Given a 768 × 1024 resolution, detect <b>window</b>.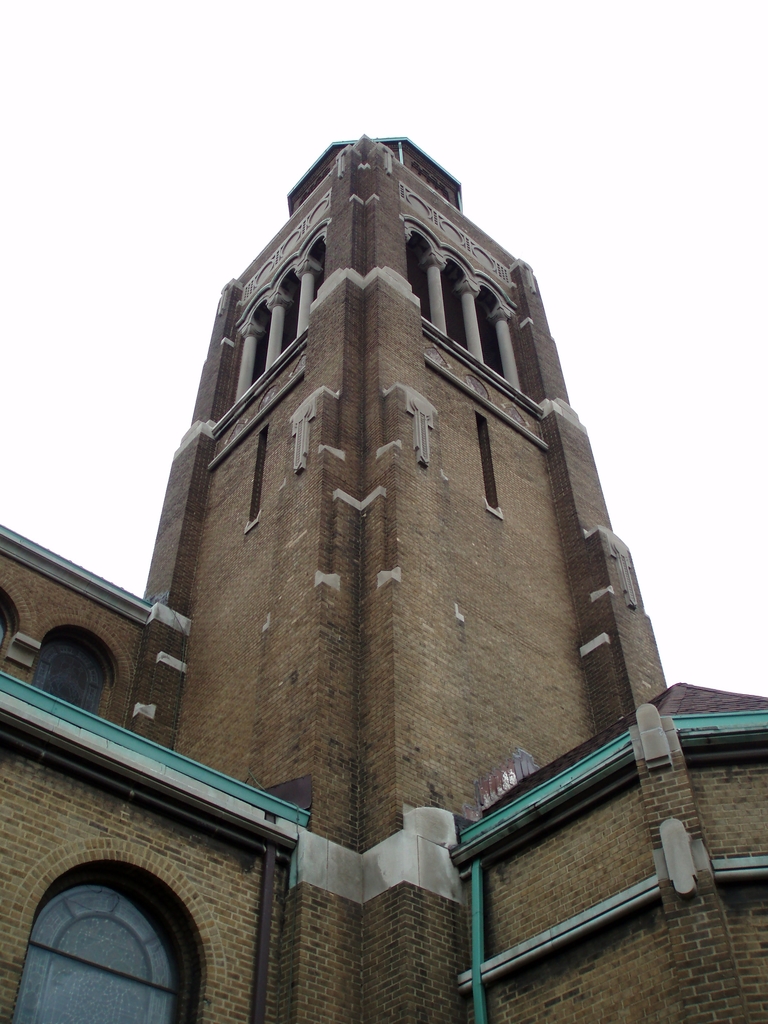
30, 627, 117, 728.
